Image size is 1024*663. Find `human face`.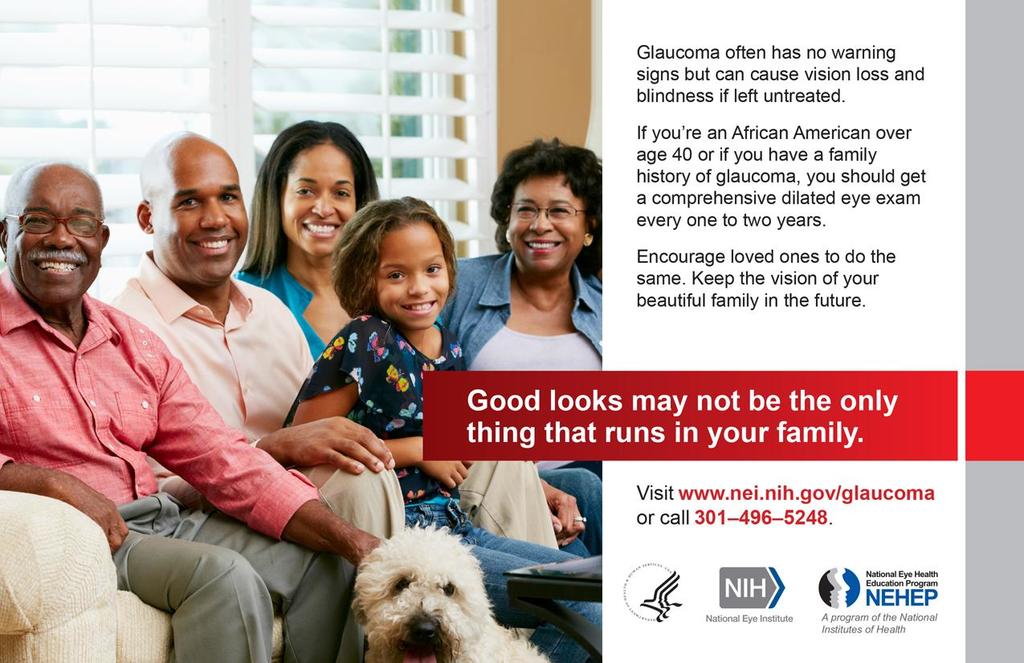
rect(6, 170, 104, 305).
